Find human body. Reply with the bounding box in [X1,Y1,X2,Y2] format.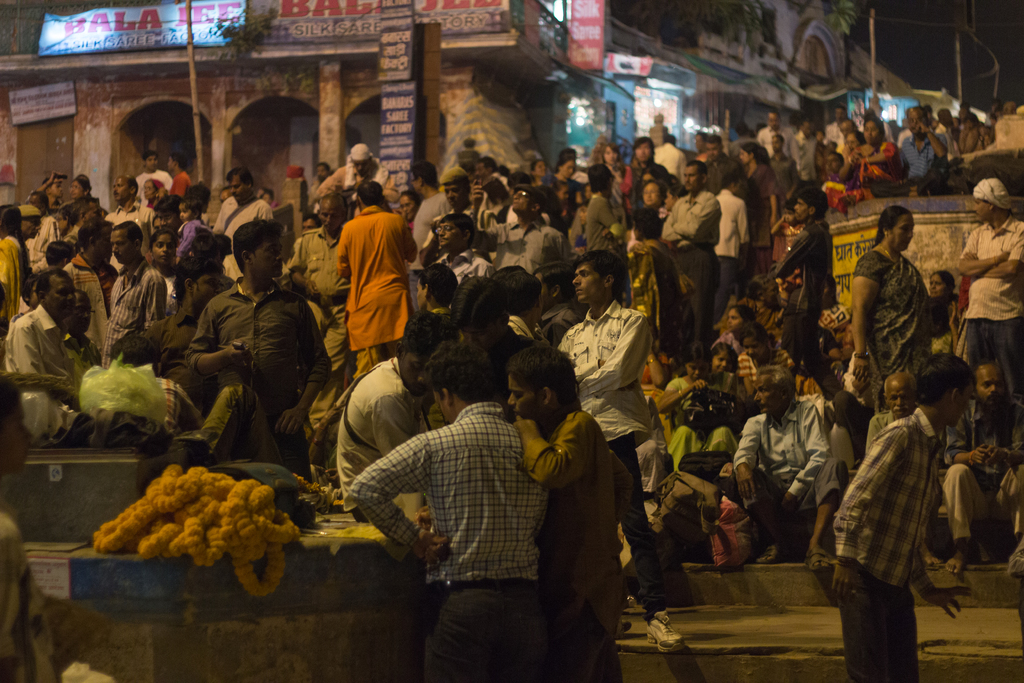
[322,139,397,207].
